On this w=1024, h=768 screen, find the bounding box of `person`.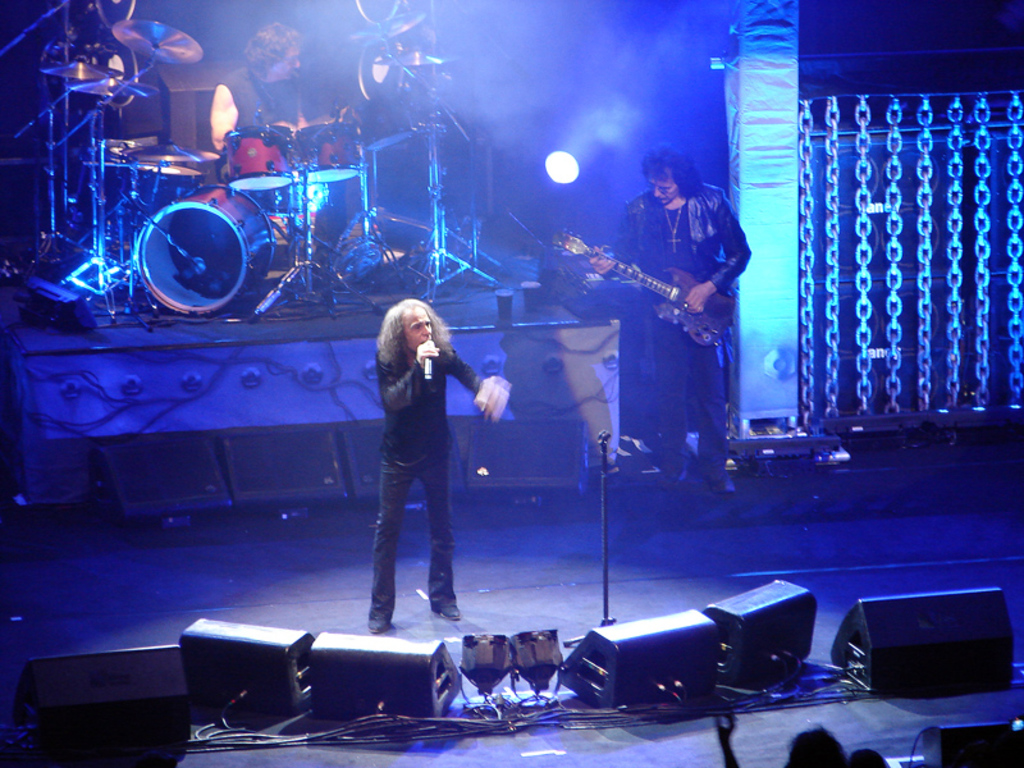
Bounding box: bbox=[585, 143, 753, 495].
